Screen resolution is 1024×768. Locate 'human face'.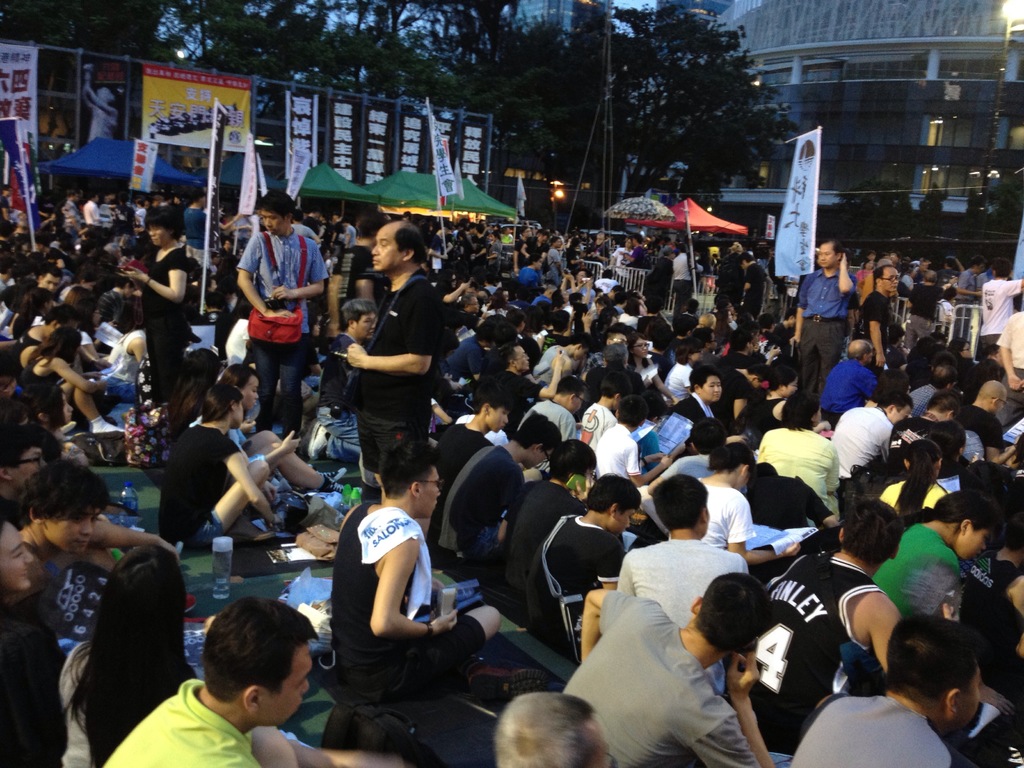
[148,223,170,246].
